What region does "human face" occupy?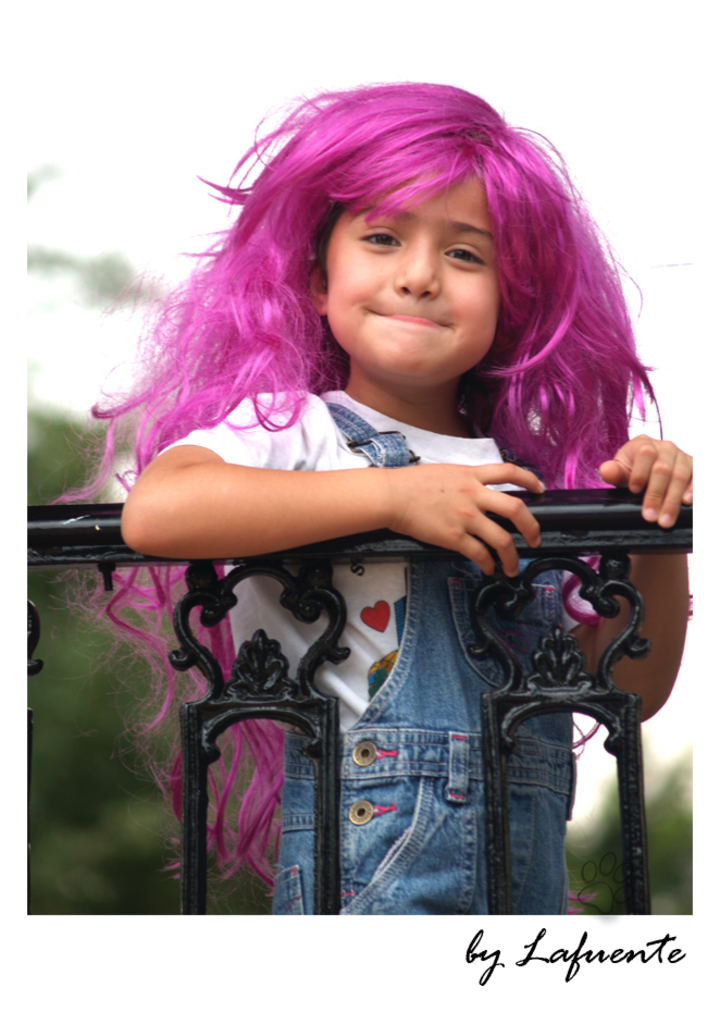
x1=324, y1=168, x2=498, y2=377.
